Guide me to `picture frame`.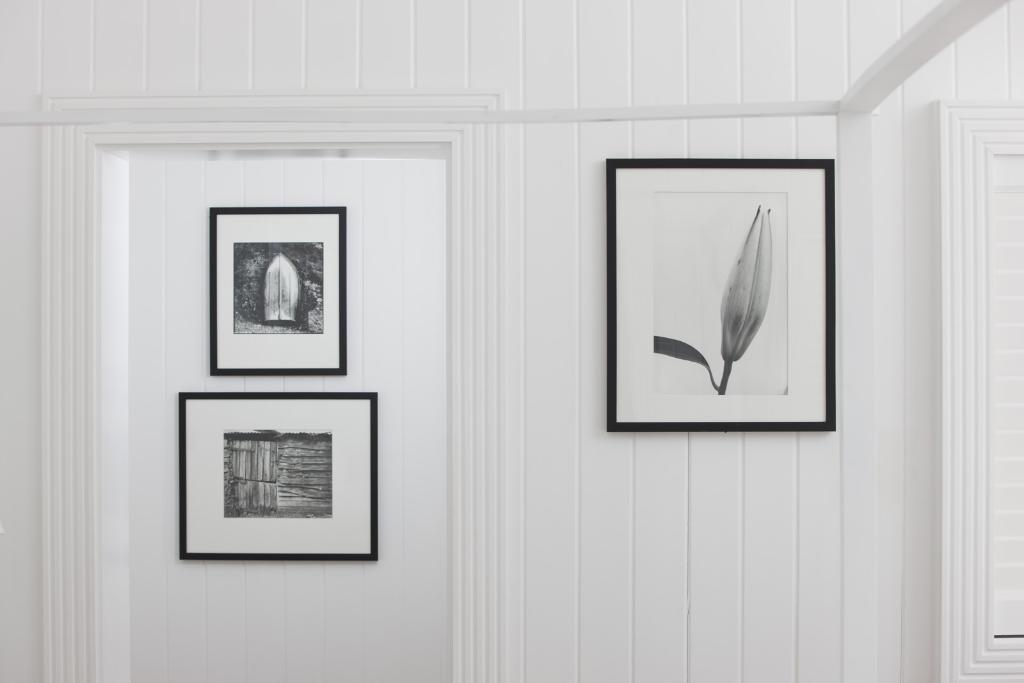
Guidance: <box>209,205,346,371</box>.
